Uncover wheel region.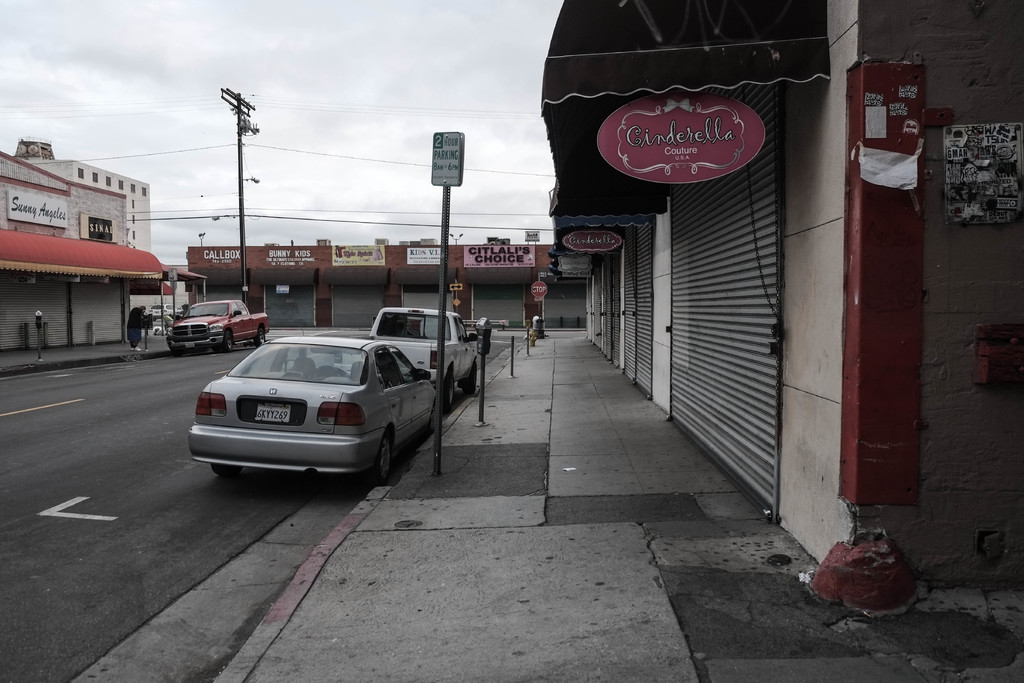
Uncovered: (363,432,397,486).
